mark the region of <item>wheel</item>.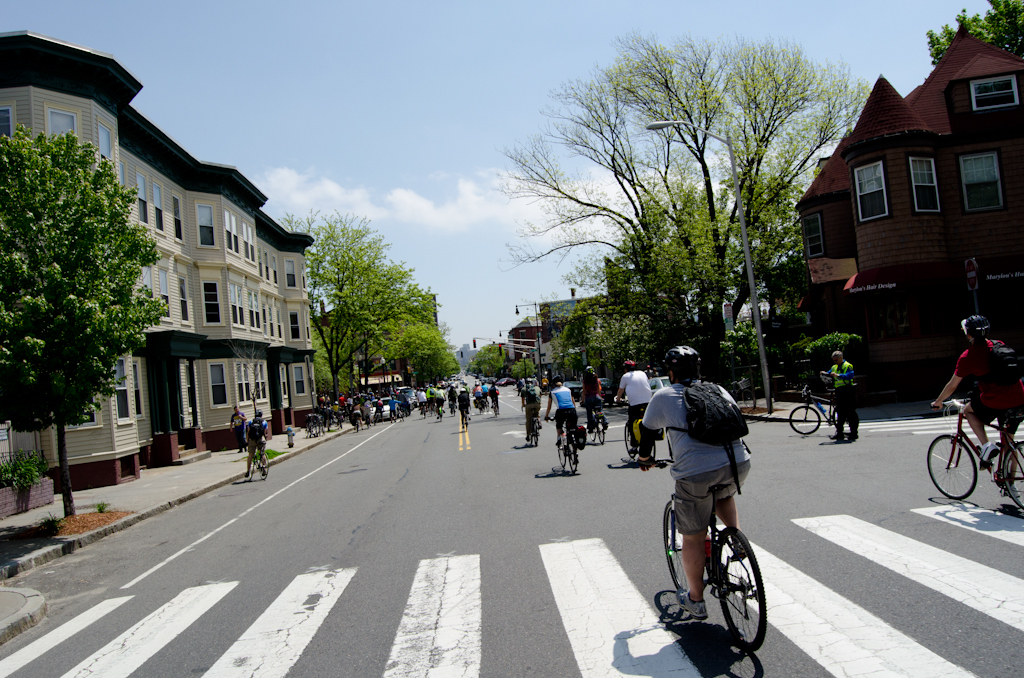
Region: bbox=[400, 414, 405, 421].
